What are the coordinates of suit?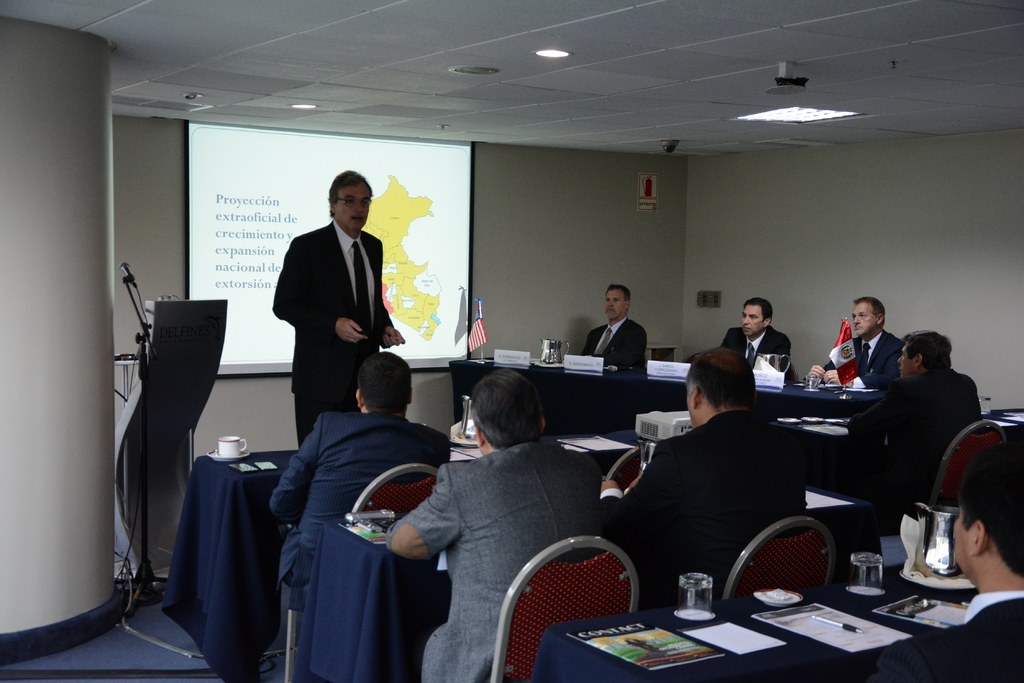
<bbox>393, 438, 596, 682</bbox>.
